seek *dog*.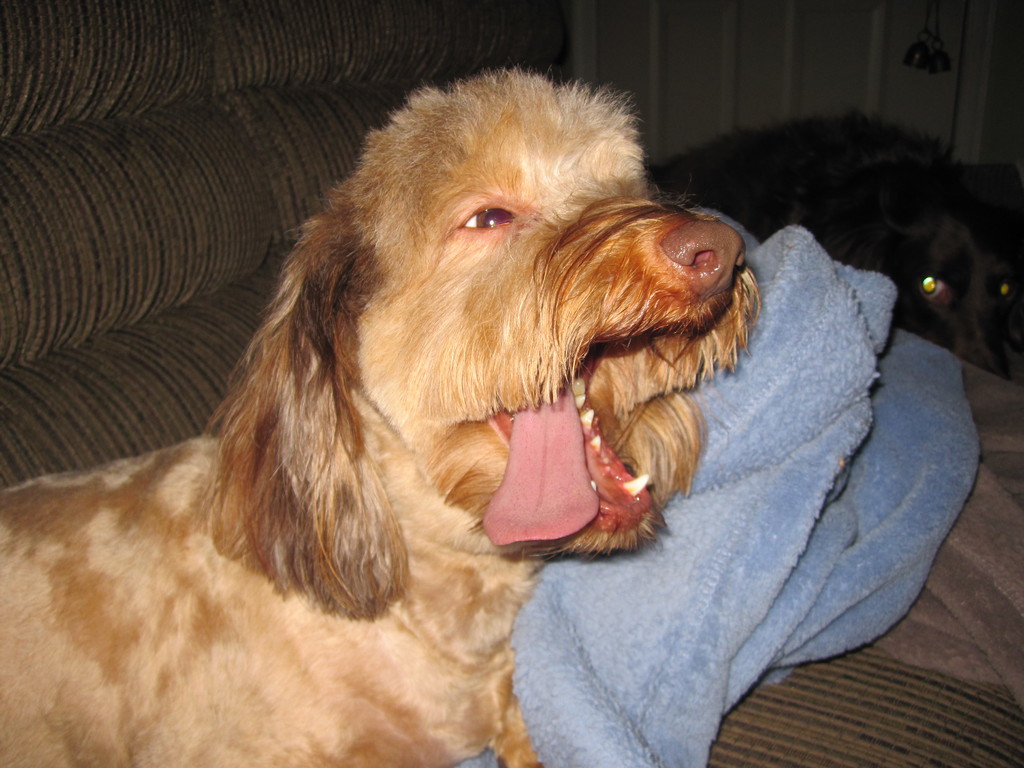
794:161:1023:380.
